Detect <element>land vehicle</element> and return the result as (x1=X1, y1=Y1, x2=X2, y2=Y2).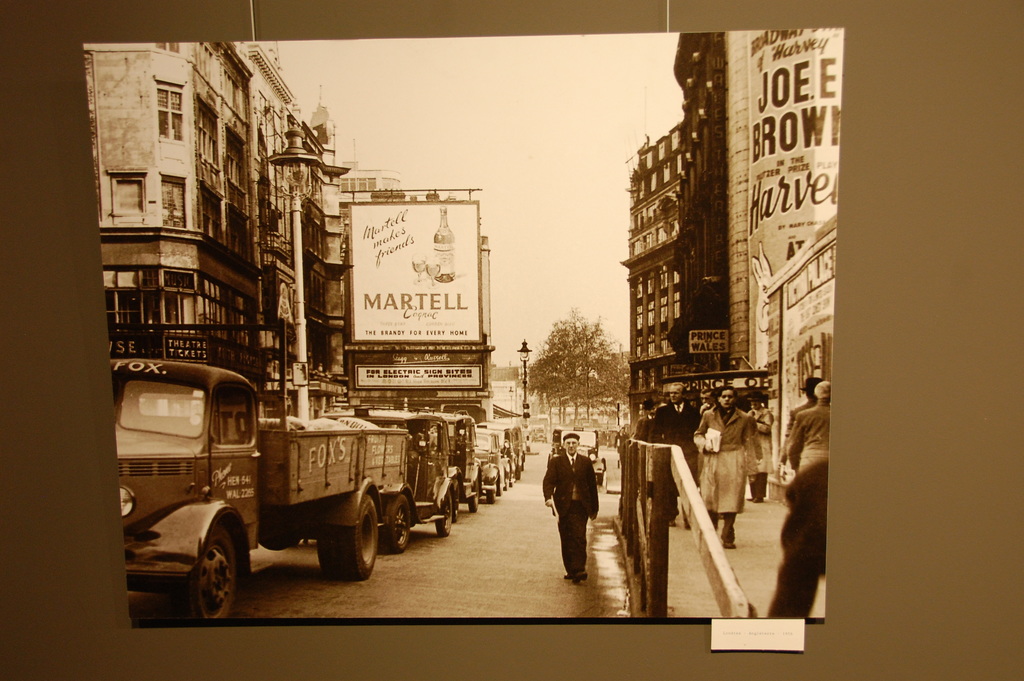
(x1=104, y1=345, x2=423, y2=609).
